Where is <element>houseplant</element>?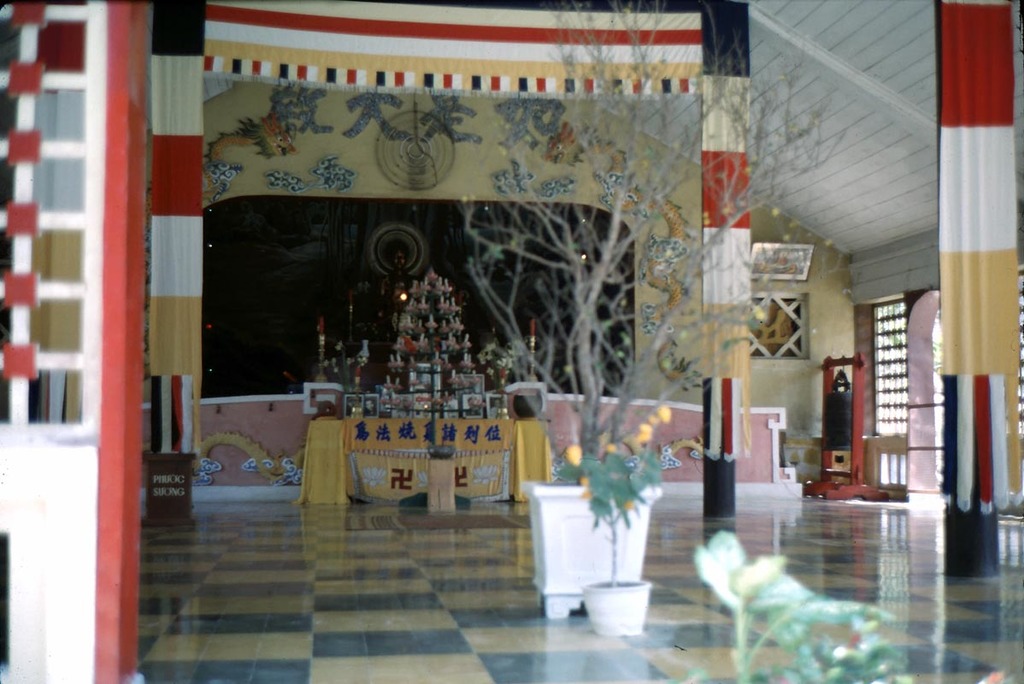
{"left": 542, "top": 418, "right": 678, "bottom": 628}.
